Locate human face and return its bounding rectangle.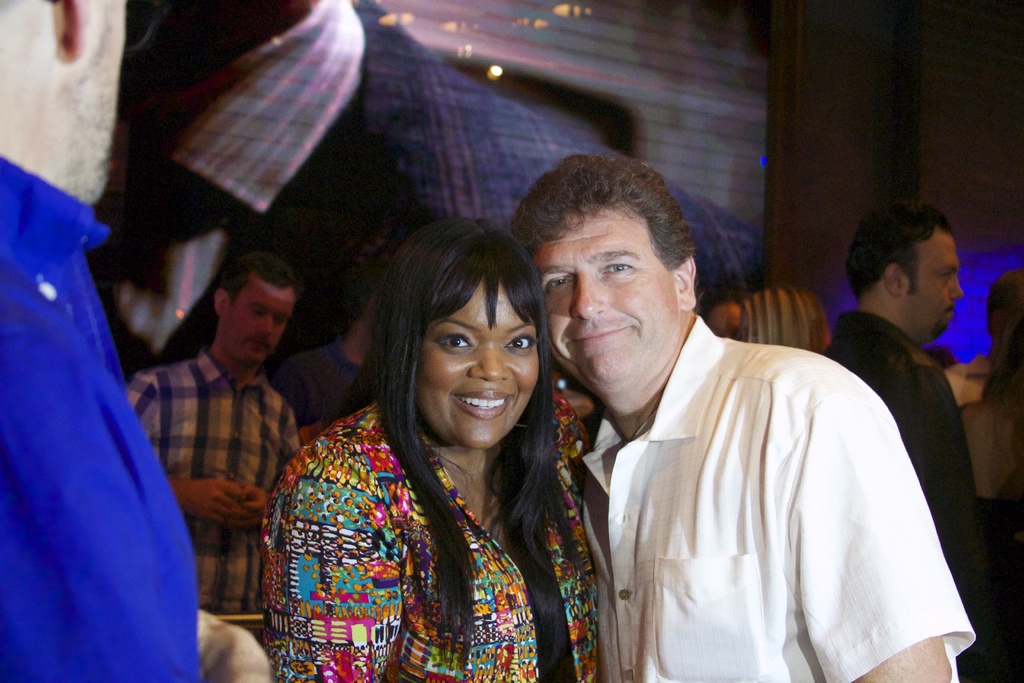
{"left": 415, "top": 281, "right": 541, "bottom": 449}.
